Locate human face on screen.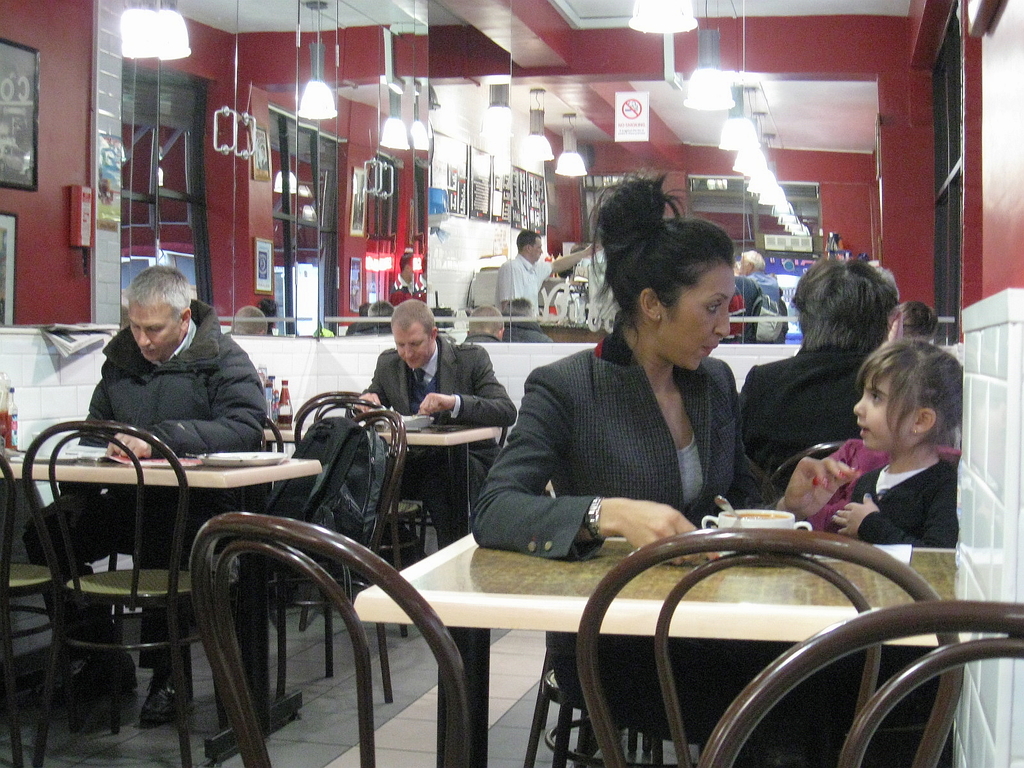
On screen at pyautogui.locateOnScreen(392, 323, 437, 366).
